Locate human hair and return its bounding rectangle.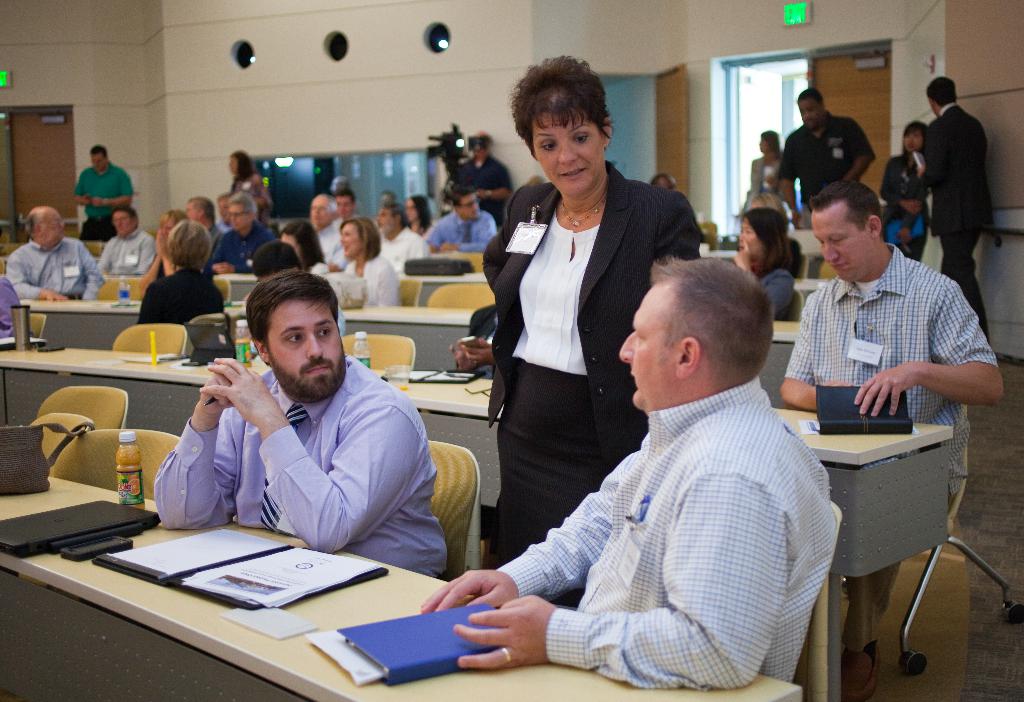
452,186,474,215.
